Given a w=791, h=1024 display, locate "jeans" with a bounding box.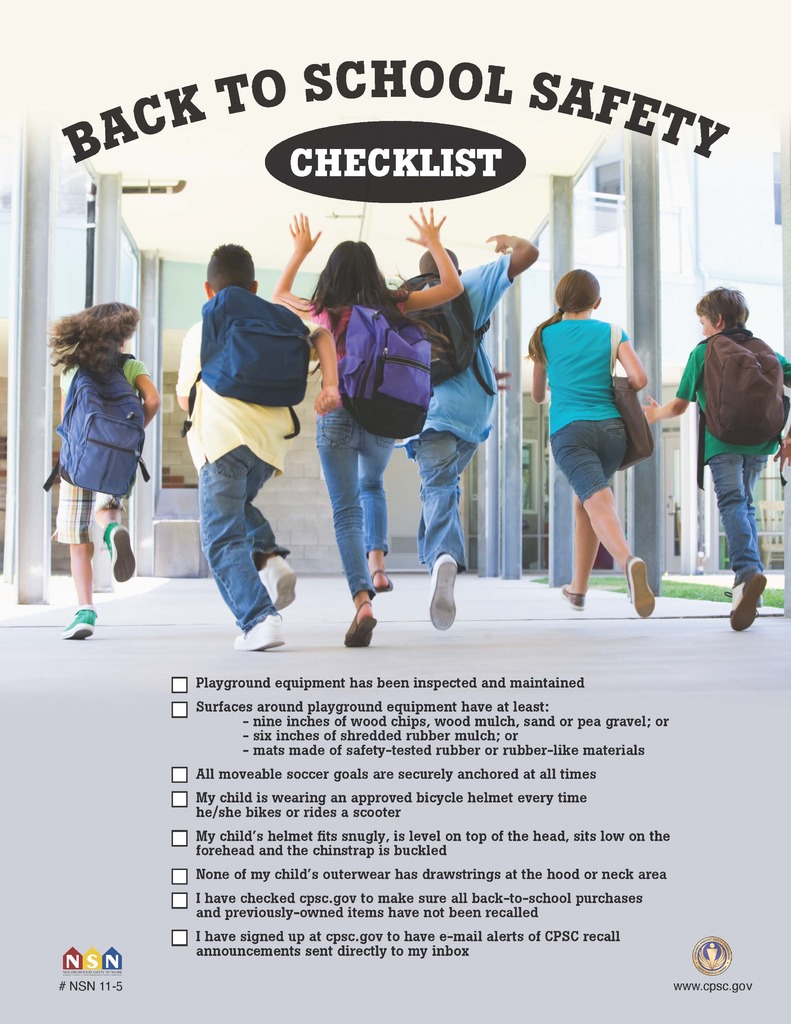
Located: 709:456:765:578.
